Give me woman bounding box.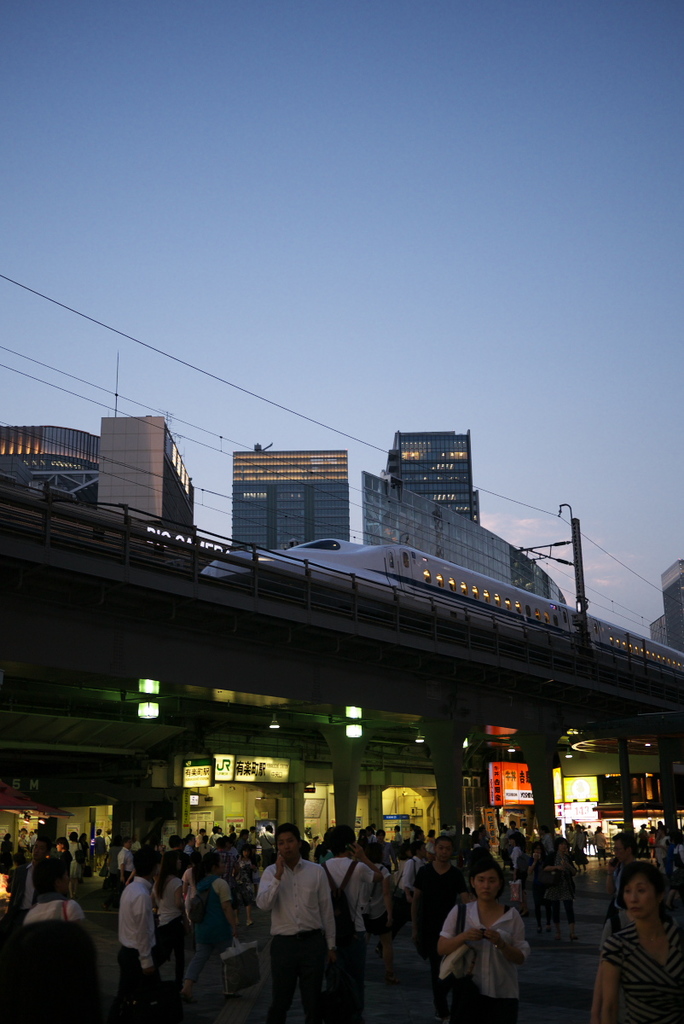
Rect(595, 864, 683, 1023).
